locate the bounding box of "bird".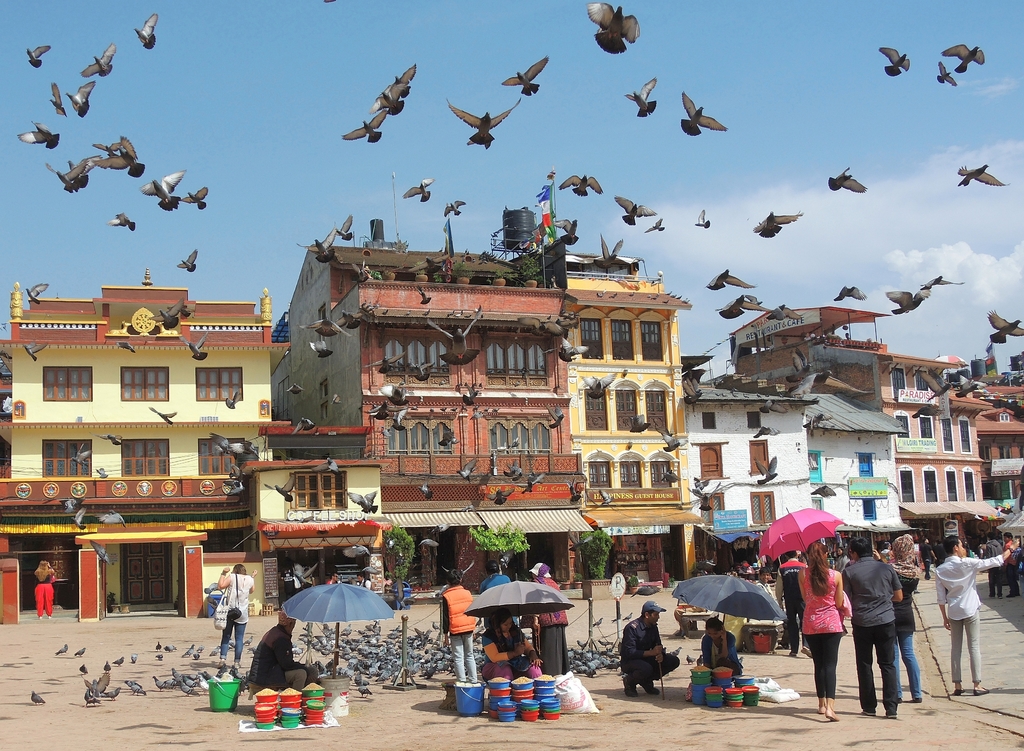
Bounding box: bbox=[521, 474, 547, 495].
